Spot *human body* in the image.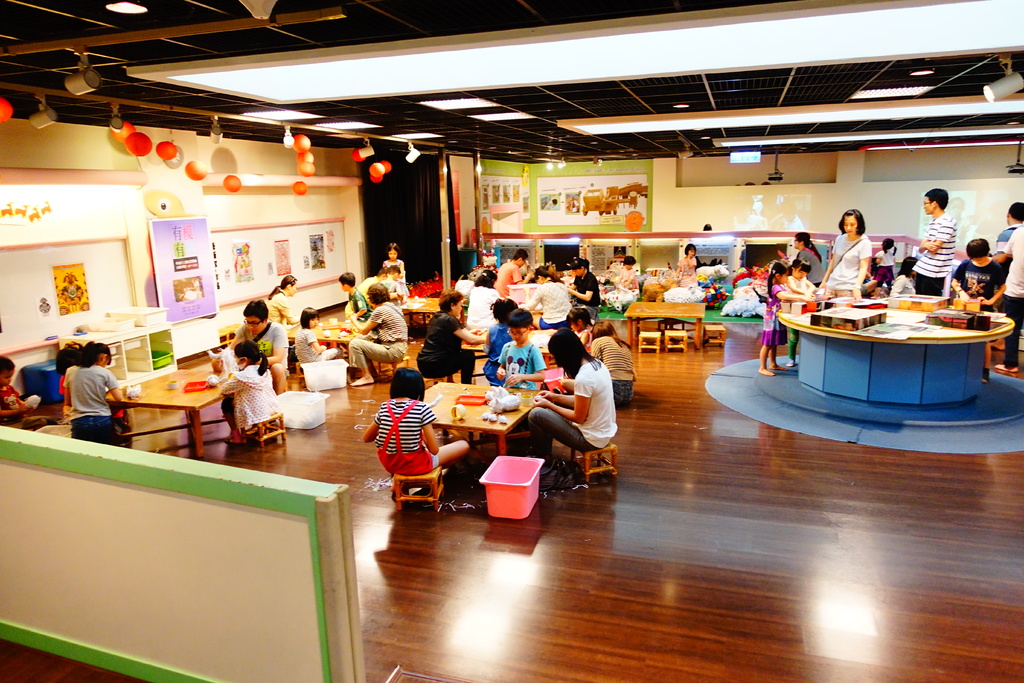
*human body* found at <box>480,293,514,383</box>.
